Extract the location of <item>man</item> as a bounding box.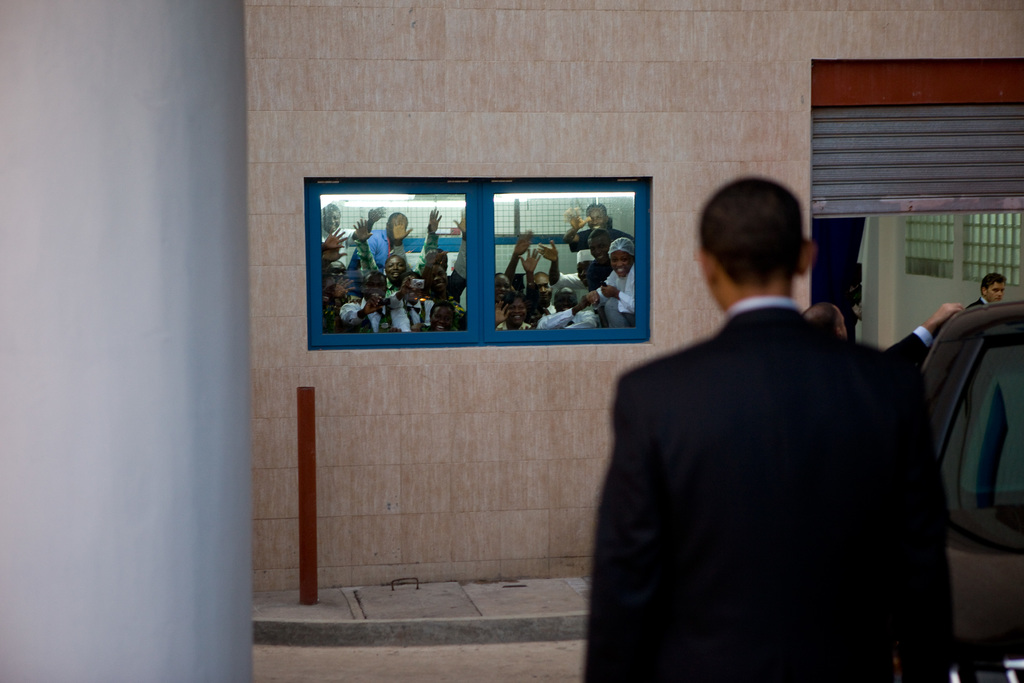
502, 227, 557, 316.
